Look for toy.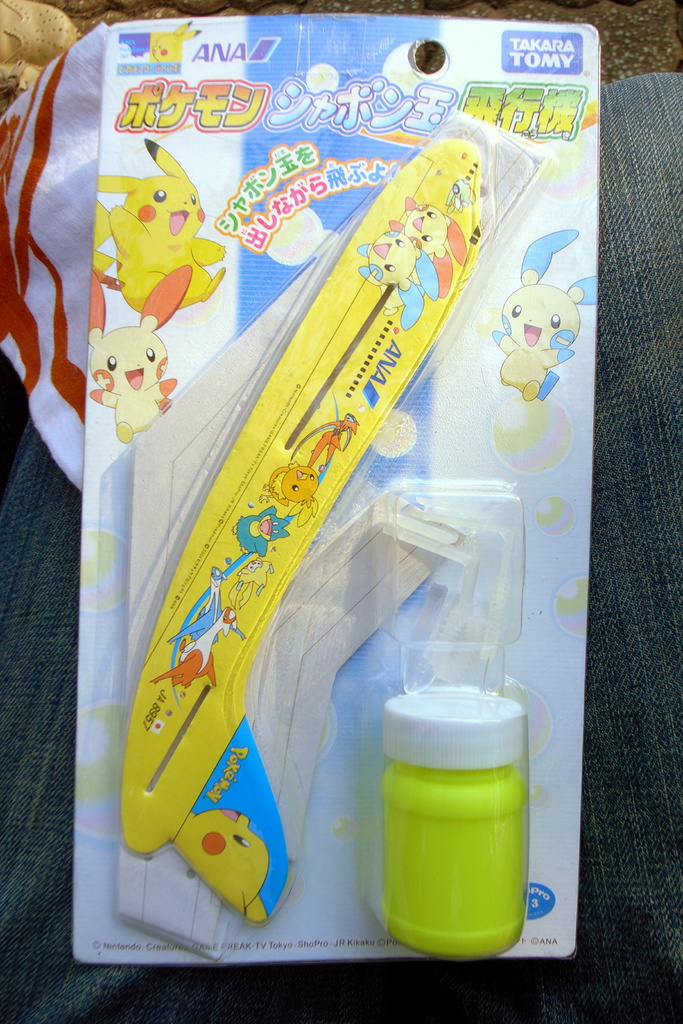
Found: crop(125, 118, 543, 927).
